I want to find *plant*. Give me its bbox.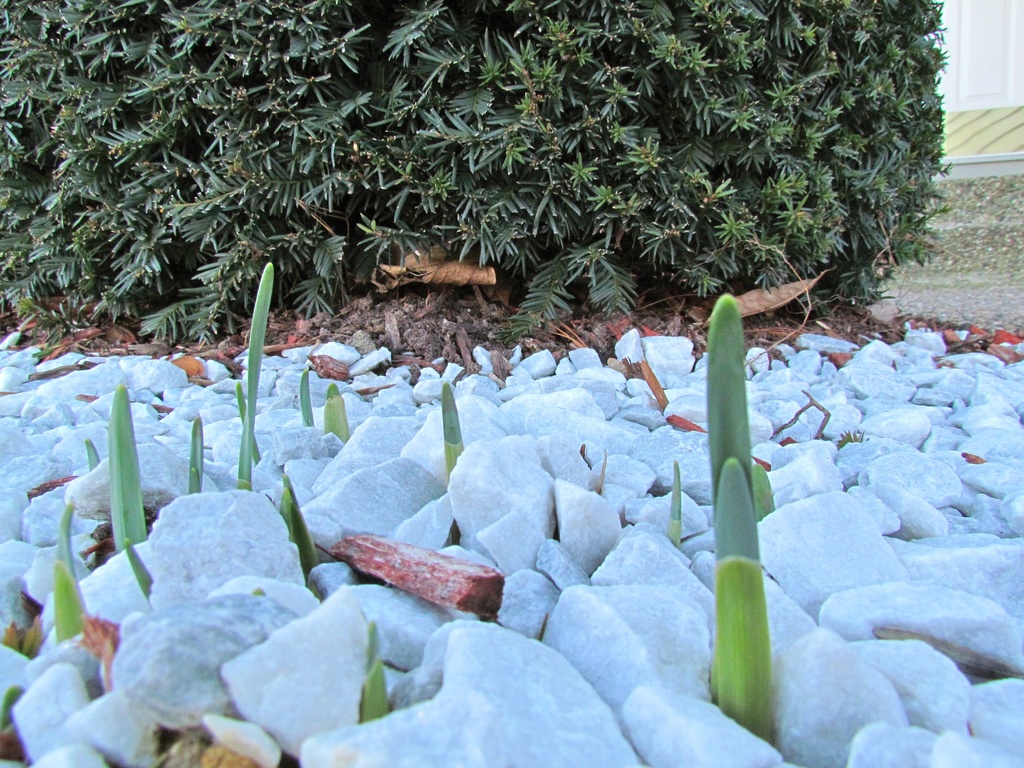
(left=59, top=499, right=93, bottom=620).
